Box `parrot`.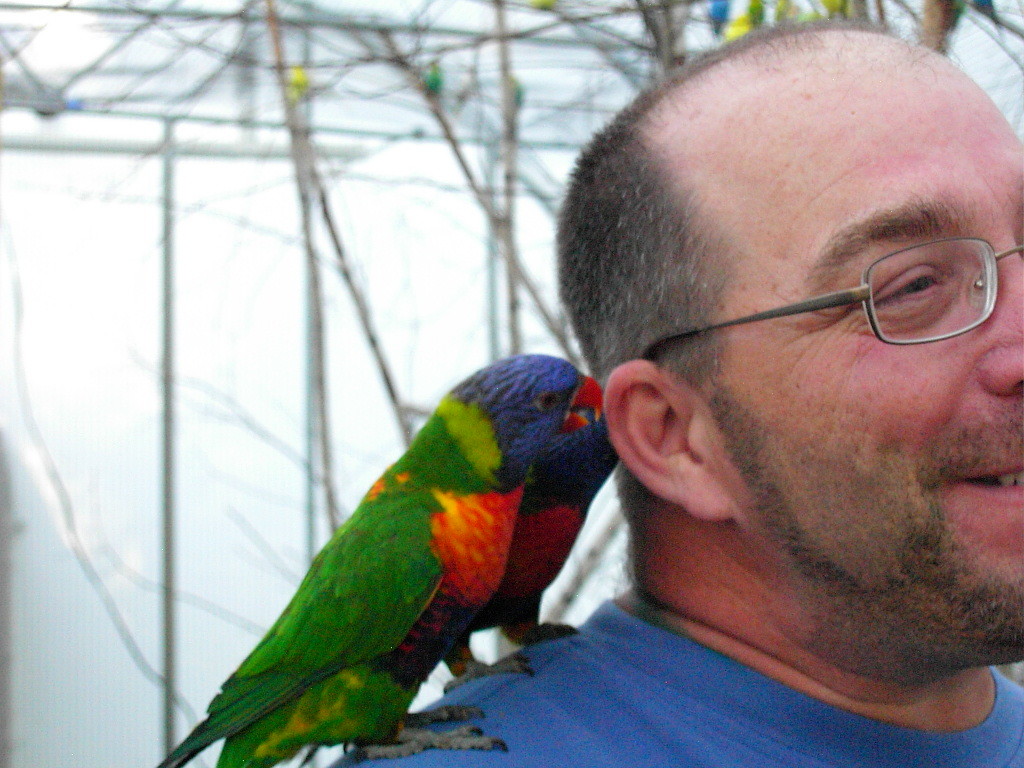
box(27, 89, 81, 115).
